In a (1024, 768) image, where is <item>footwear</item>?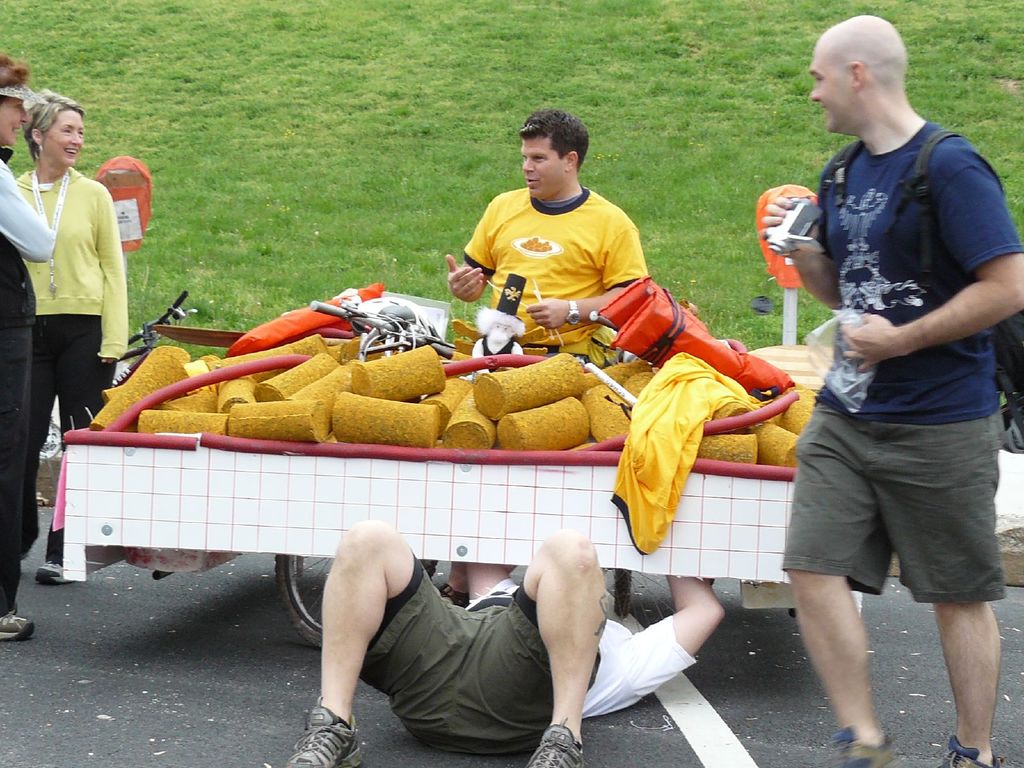
[824, 723, 901, 767].
